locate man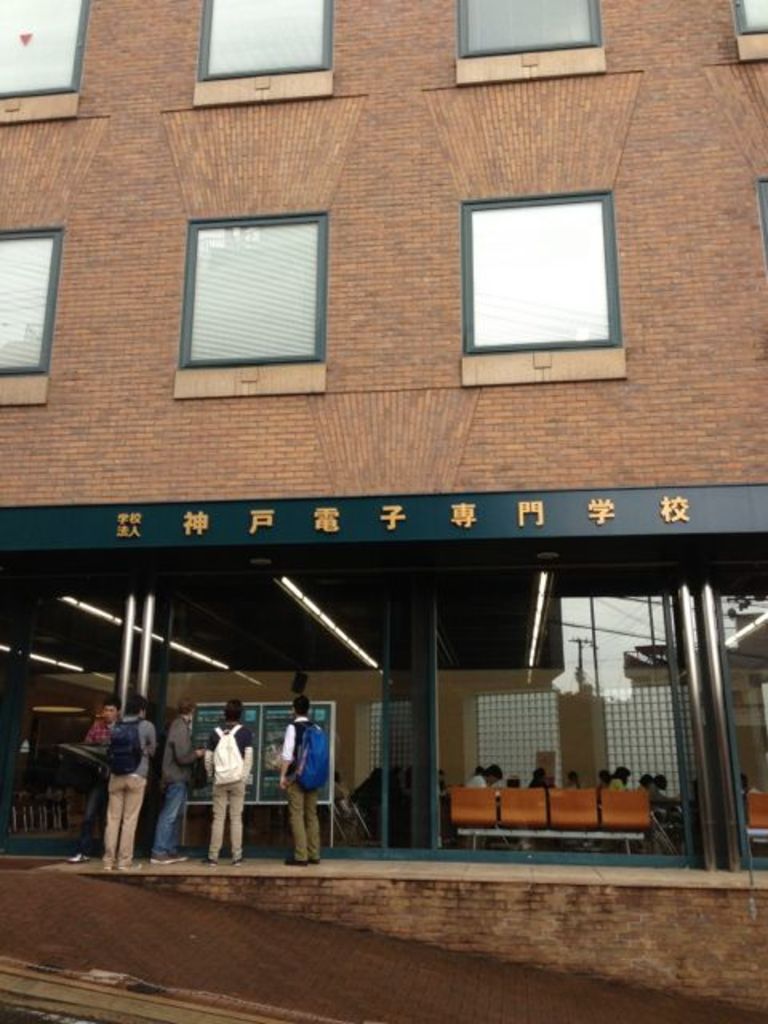
69 696 122 867
